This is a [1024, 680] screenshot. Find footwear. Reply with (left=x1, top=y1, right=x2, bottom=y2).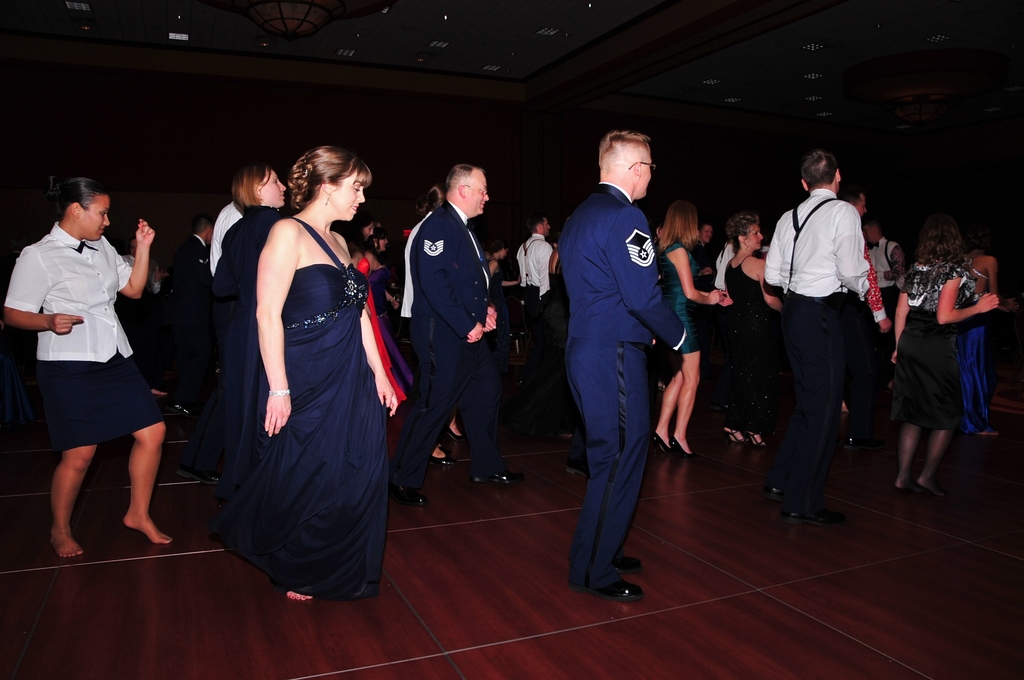
(left=719, top=419, right=749, bottom=446).
